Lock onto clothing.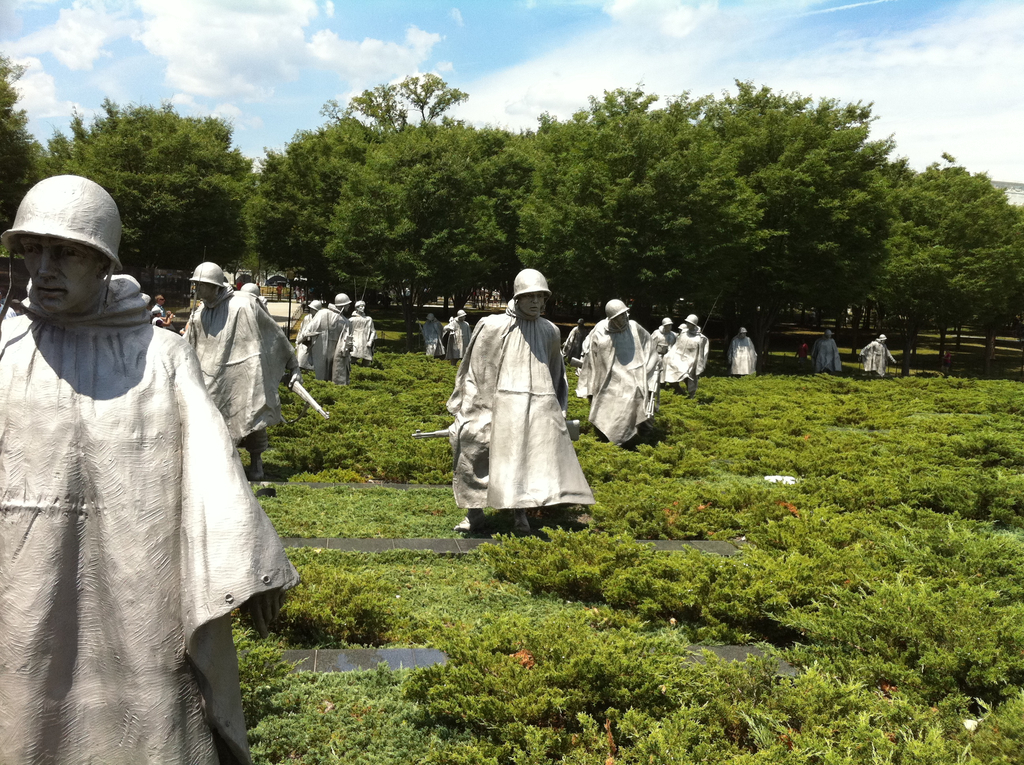
Locked: 182/287/300/448.
